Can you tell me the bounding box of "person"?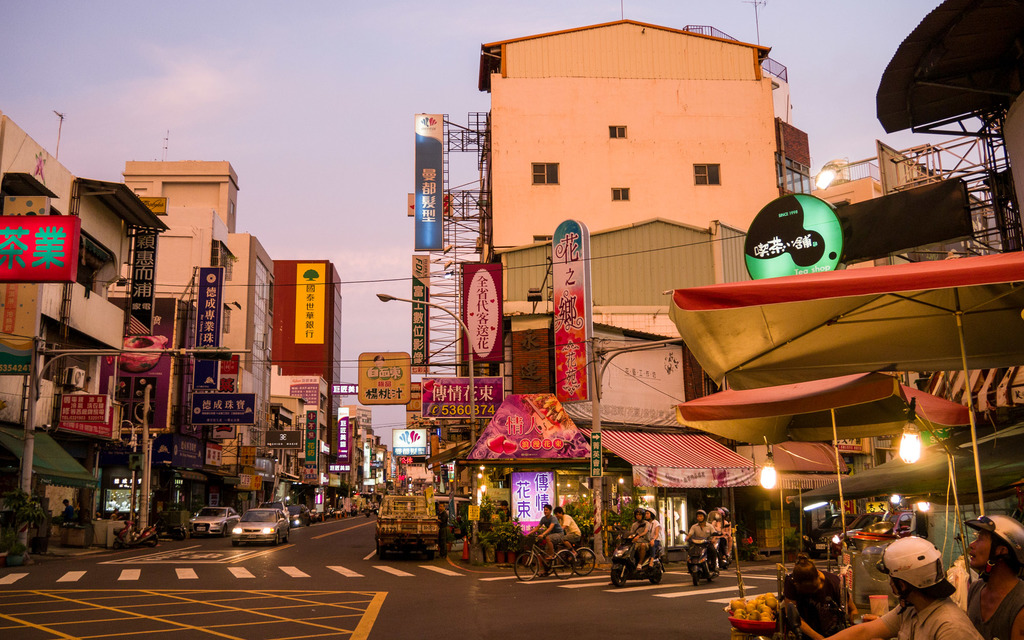
select_region(648, 510, 657, 565).
